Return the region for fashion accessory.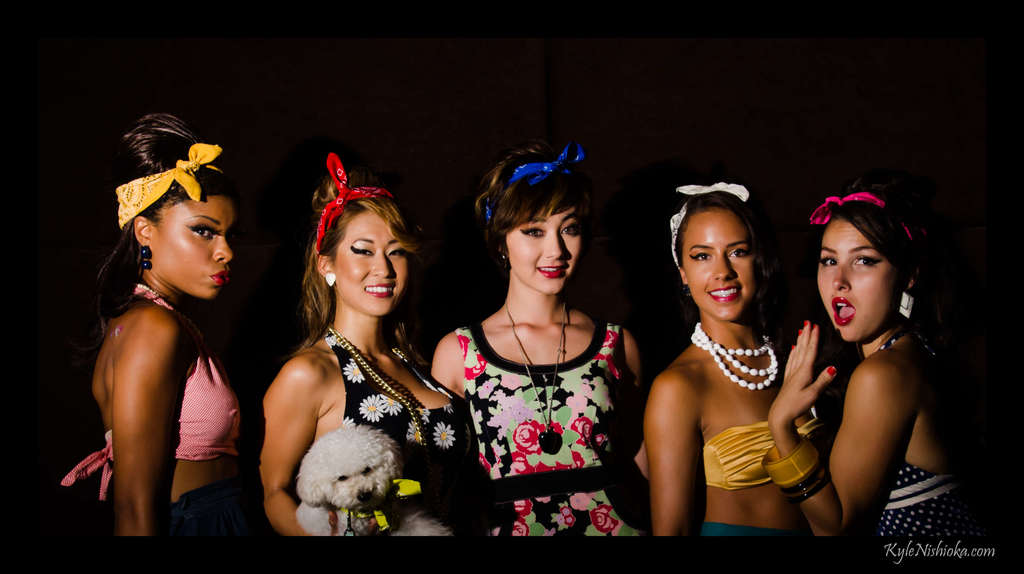
796:330:800:337.
